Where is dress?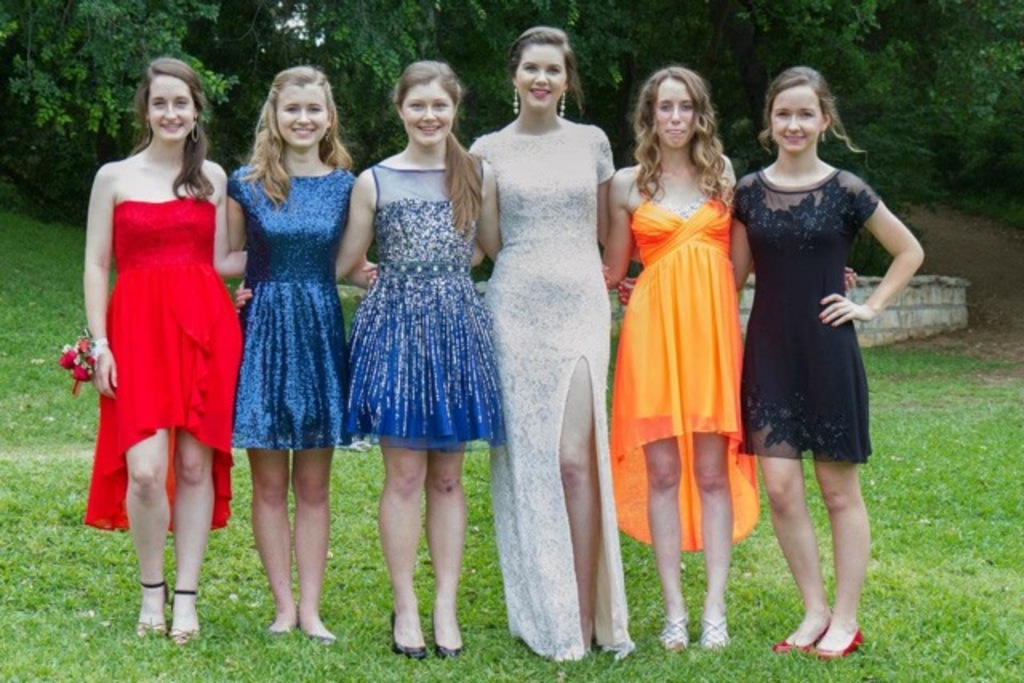
(342, 162, 504, 451).
